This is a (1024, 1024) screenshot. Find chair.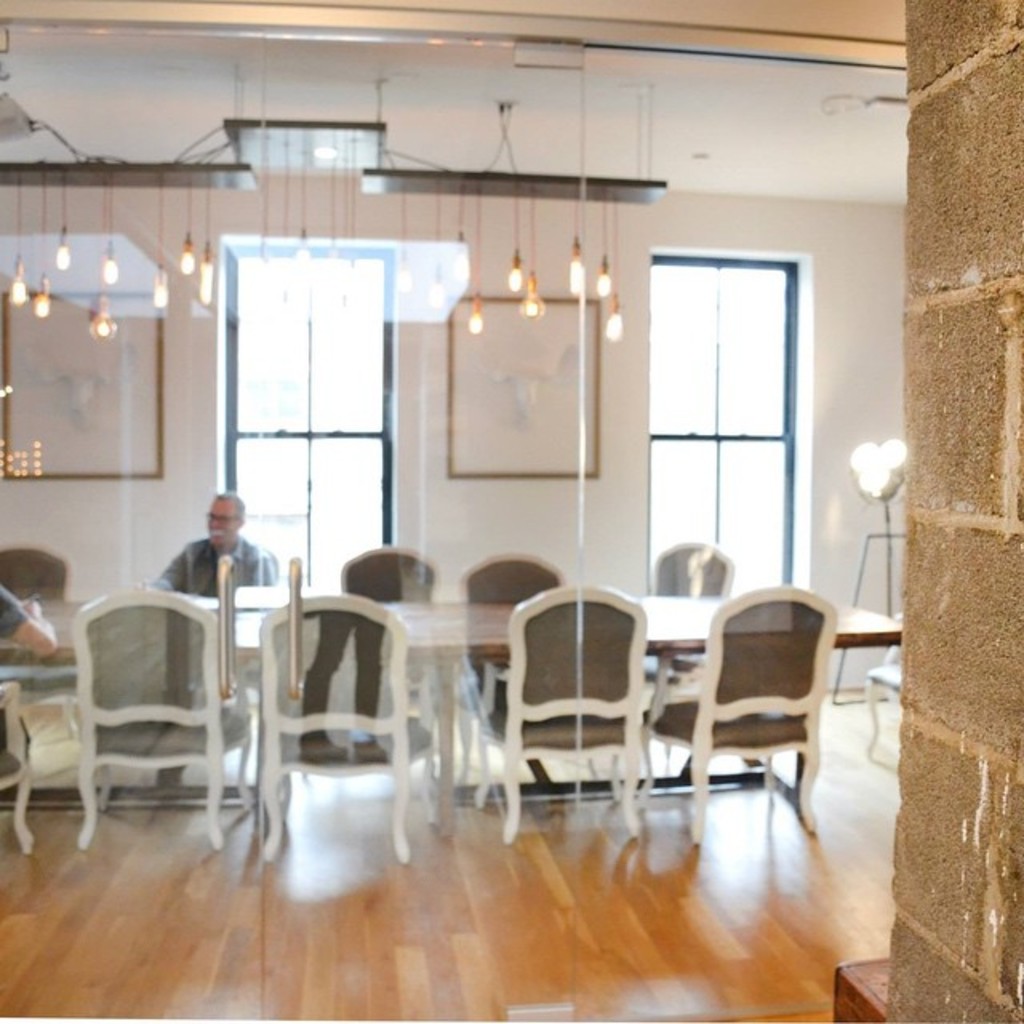
Bounding box: rect(675, 579, 870, 864).
